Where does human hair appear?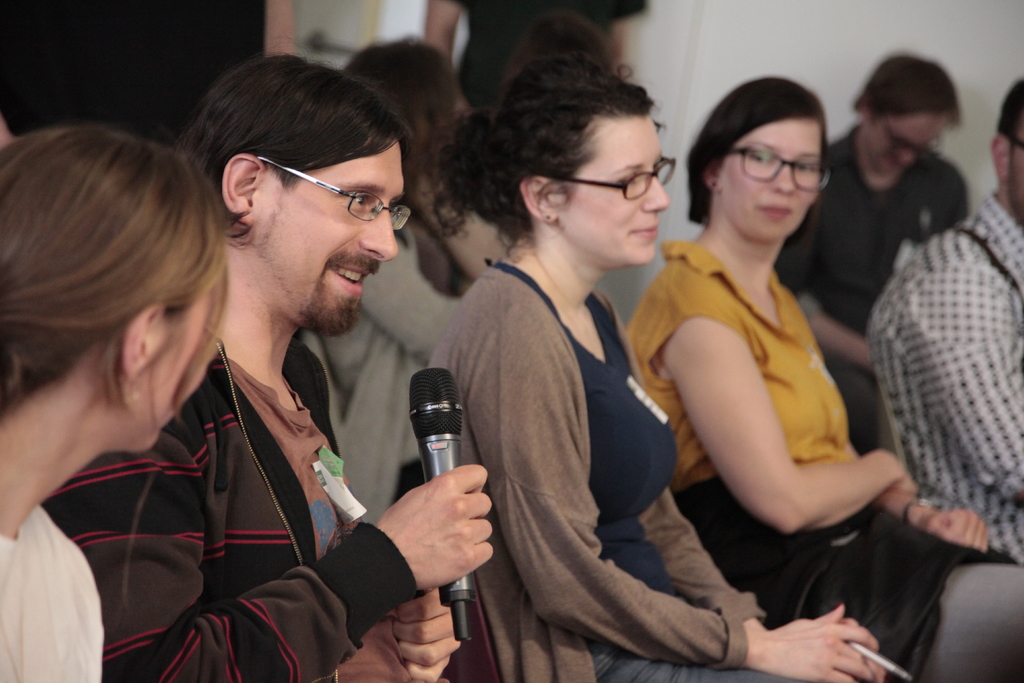
Appears at box(428, 55, 661, 269).
